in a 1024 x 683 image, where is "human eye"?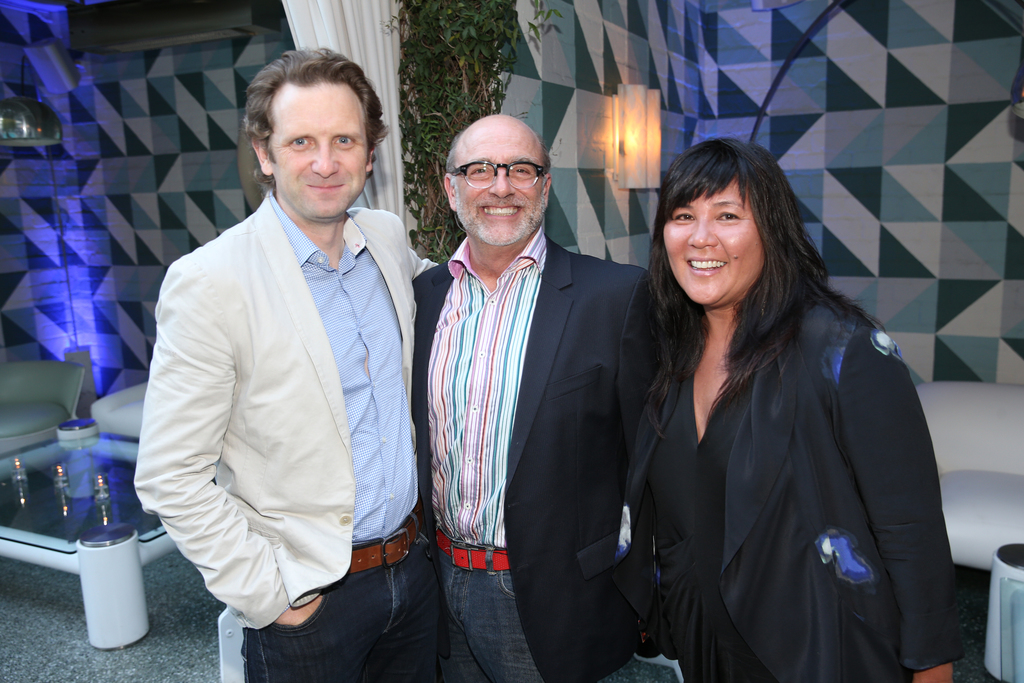
pyautogui.locateOnScreen(718, 209, 742, 227).
